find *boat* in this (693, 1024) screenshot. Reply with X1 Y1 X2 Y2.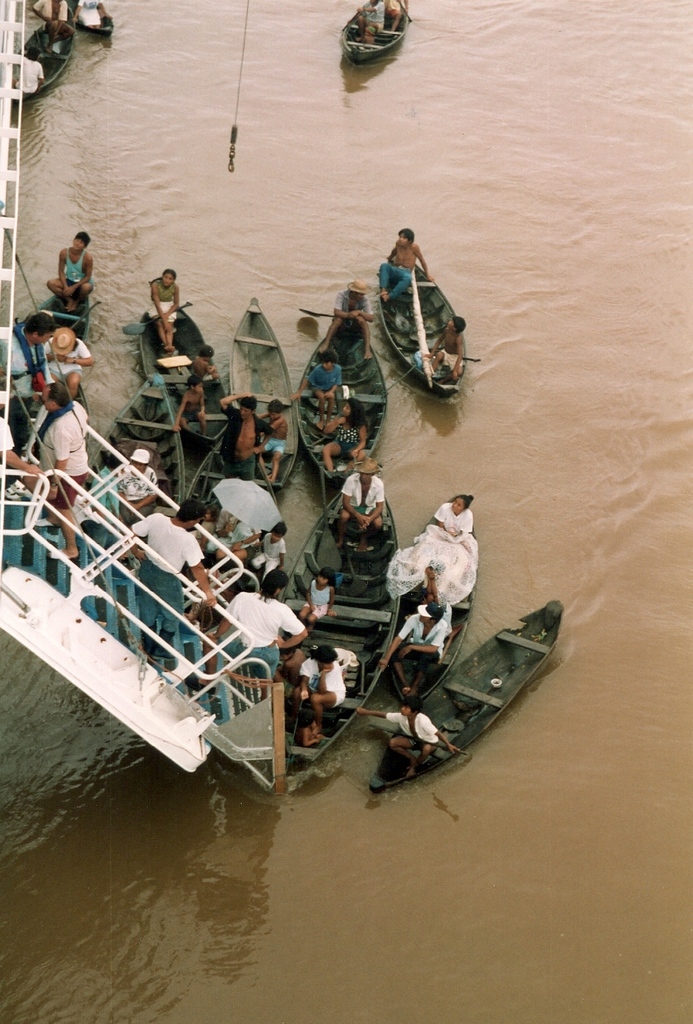
133 298 250 445.
